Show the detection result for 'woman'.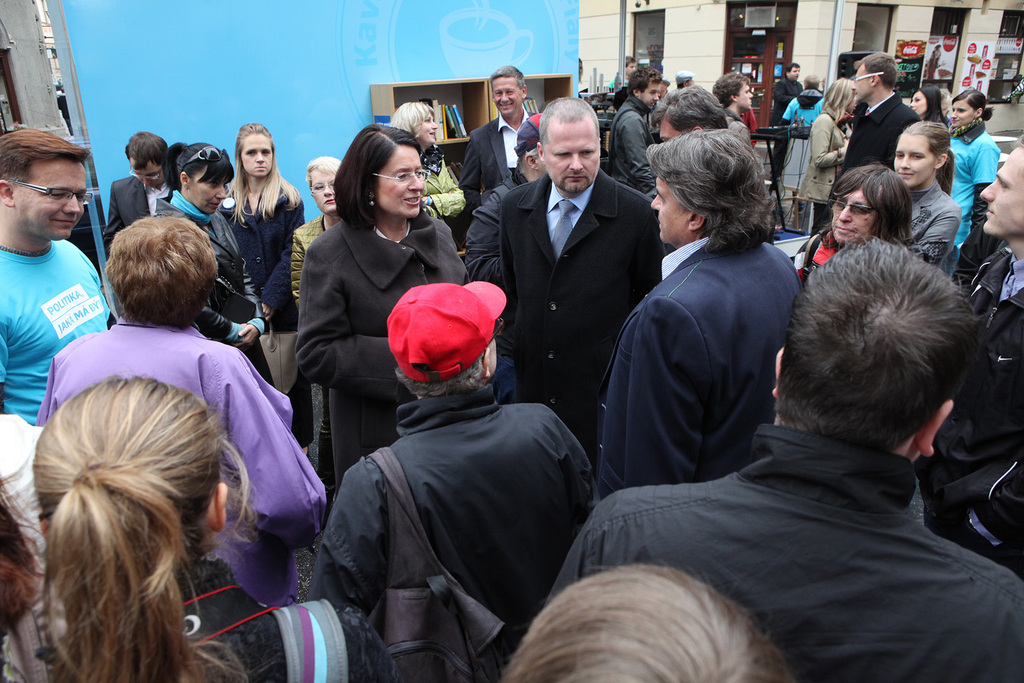
Rect(778, 74, 829, 222).
